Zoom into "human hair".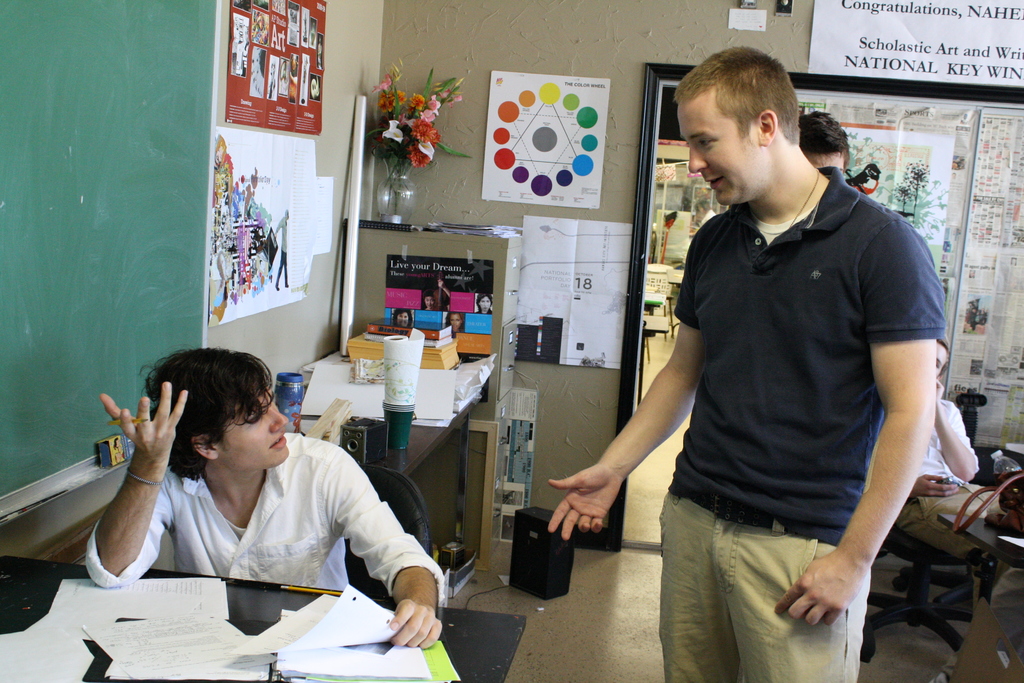
Zoom target: box(124, 356, 276, 506).
